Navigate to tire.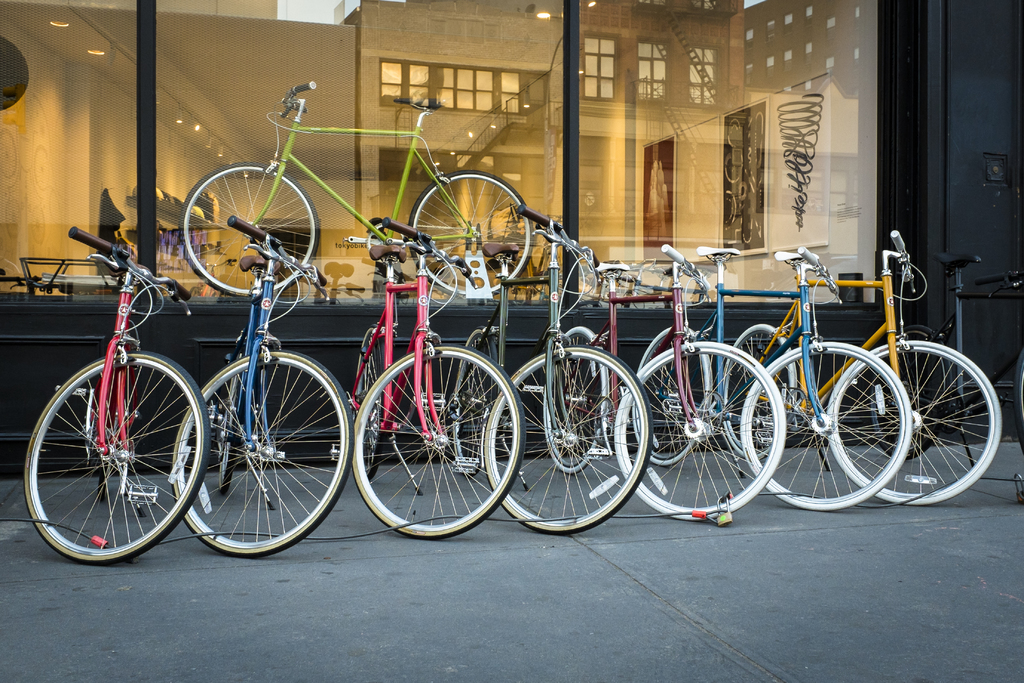
Navigation target: 721 322 801 463.
